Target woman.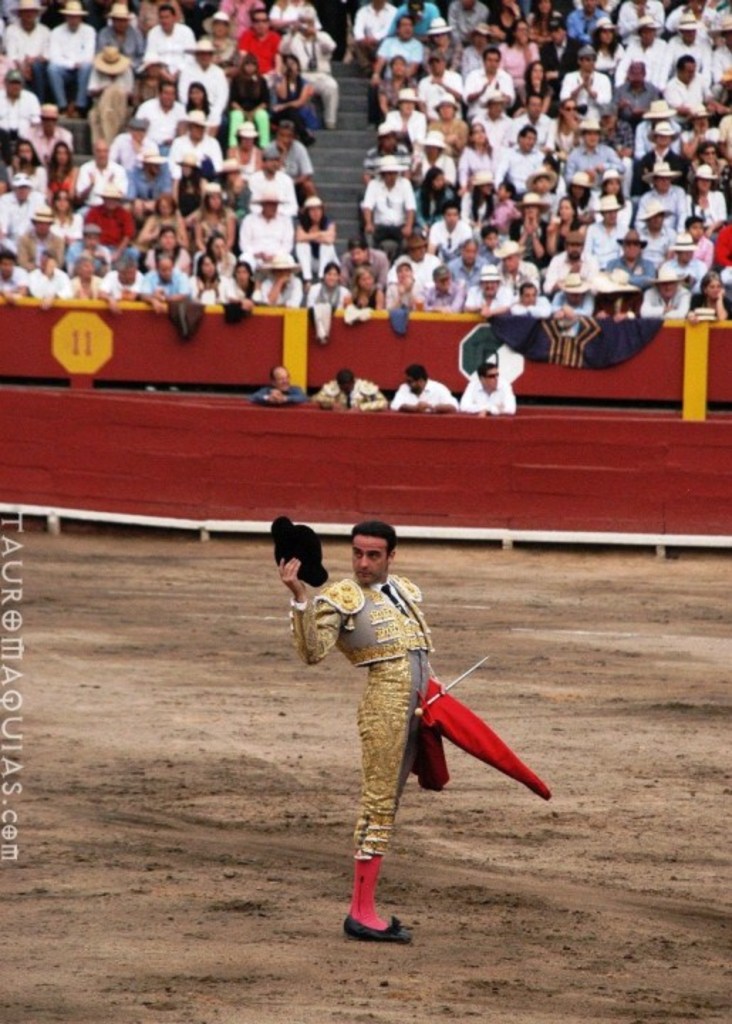
Target region: (x1=637, y1=118, x2=691, y2=189).
